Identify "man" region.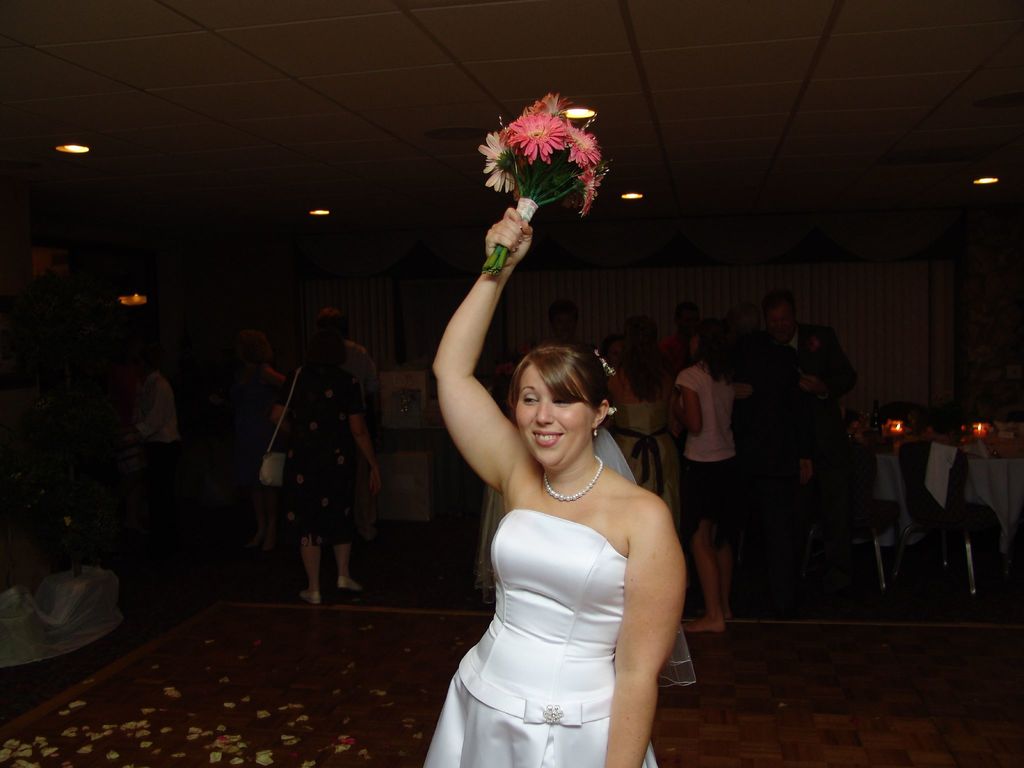
Region: [x1=711, y1=298, x2=856, y2=568].
